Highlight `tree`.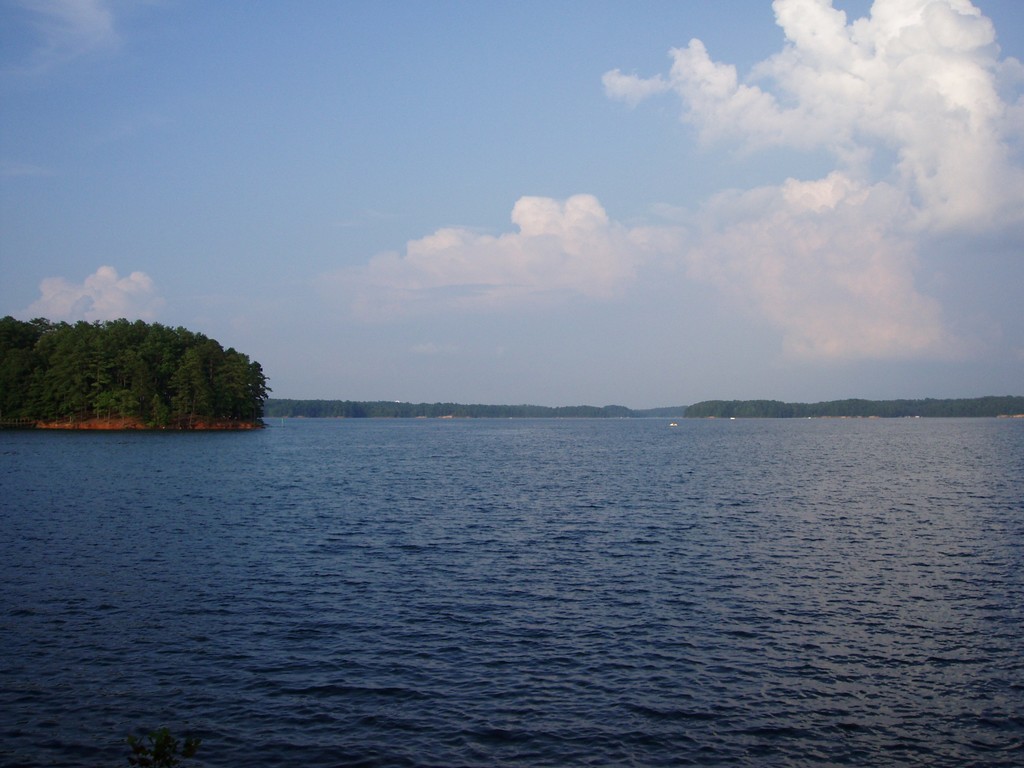
Highlighted region: {"x1": 689, "y1": 397, "x2": 1023, "y2": 421}.
